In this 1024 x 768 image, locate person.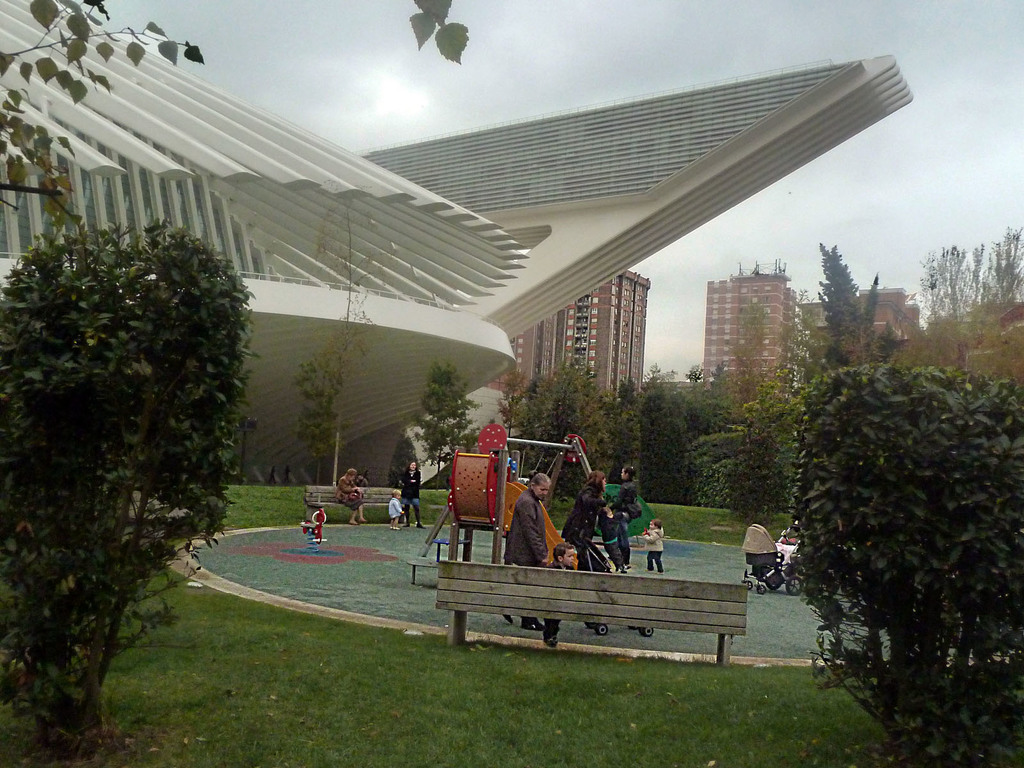
Bounding box: [330, 465, 367, 524].
